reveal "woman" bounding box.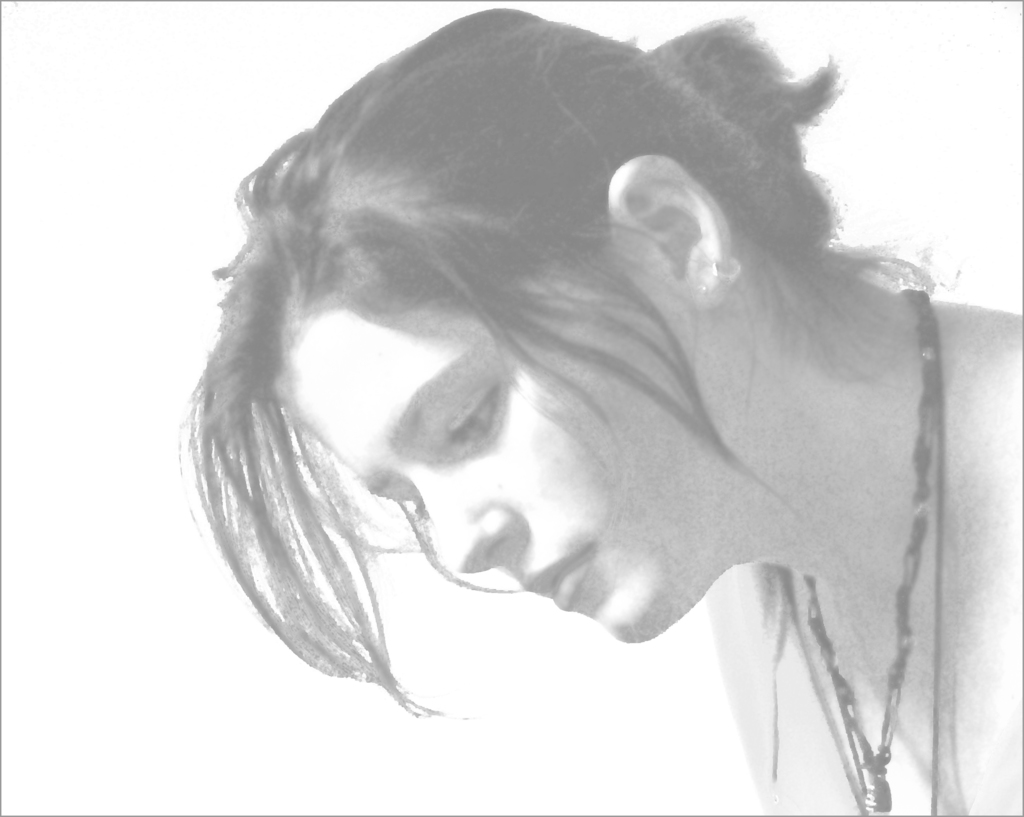
Revealed: box=[204, 0, 994, 806].
